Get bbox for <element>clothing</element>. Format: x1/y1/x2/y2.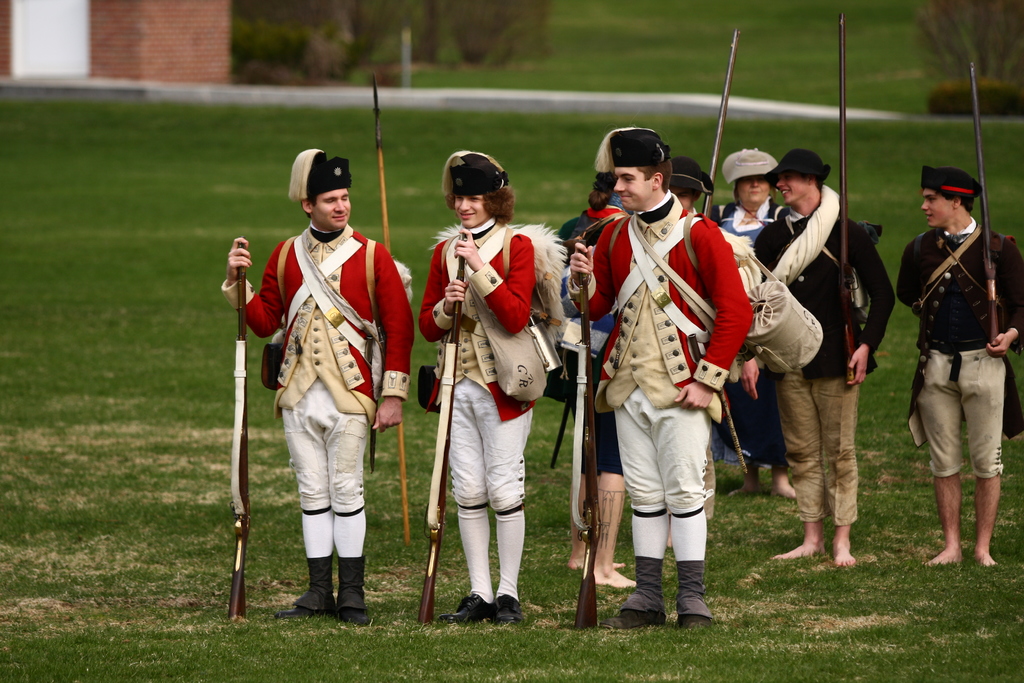
572/192/755/570.
